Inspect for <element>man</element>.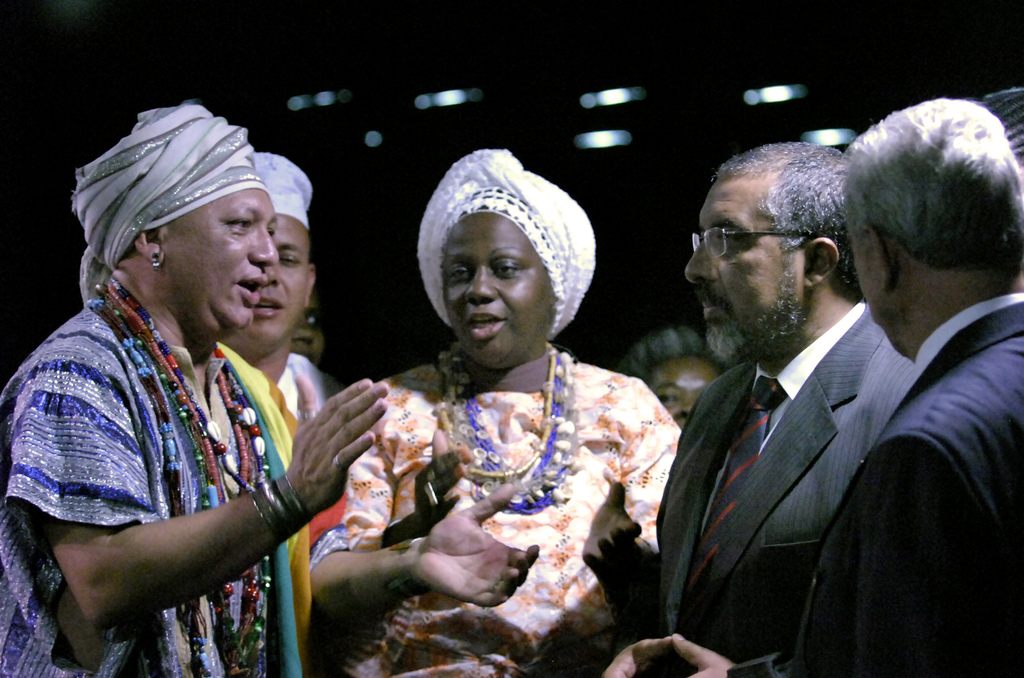
Inspection: (left=675, top=96, right=1023, bottom=677).
